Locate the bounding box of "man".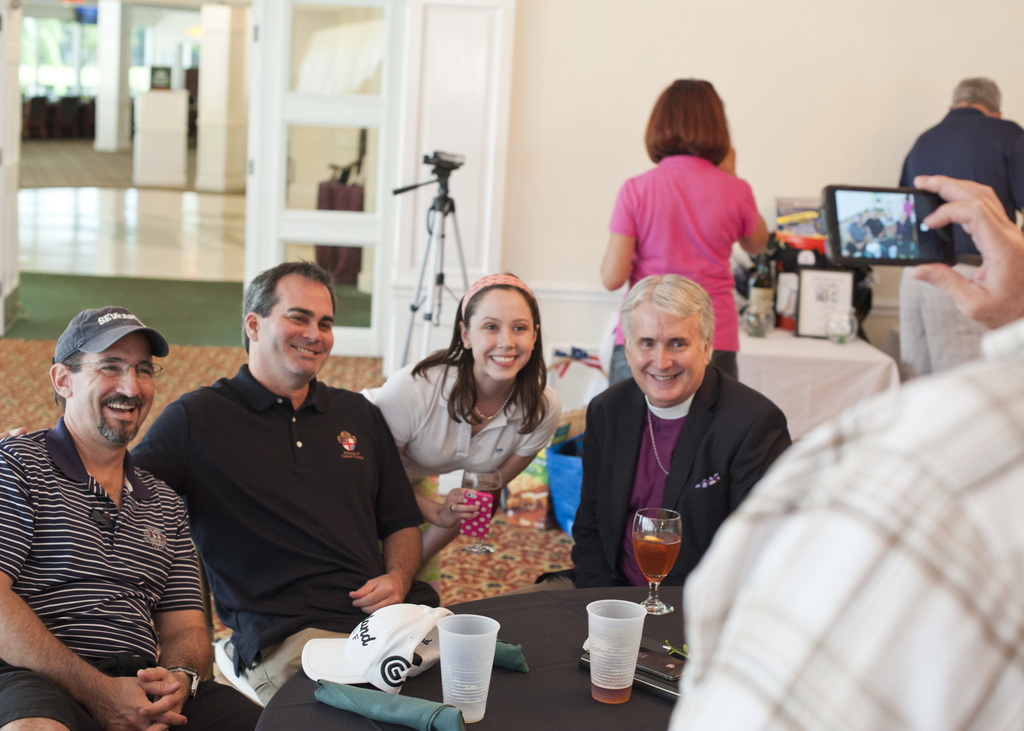
Bounding box: box(0, 299, 290, 730).
